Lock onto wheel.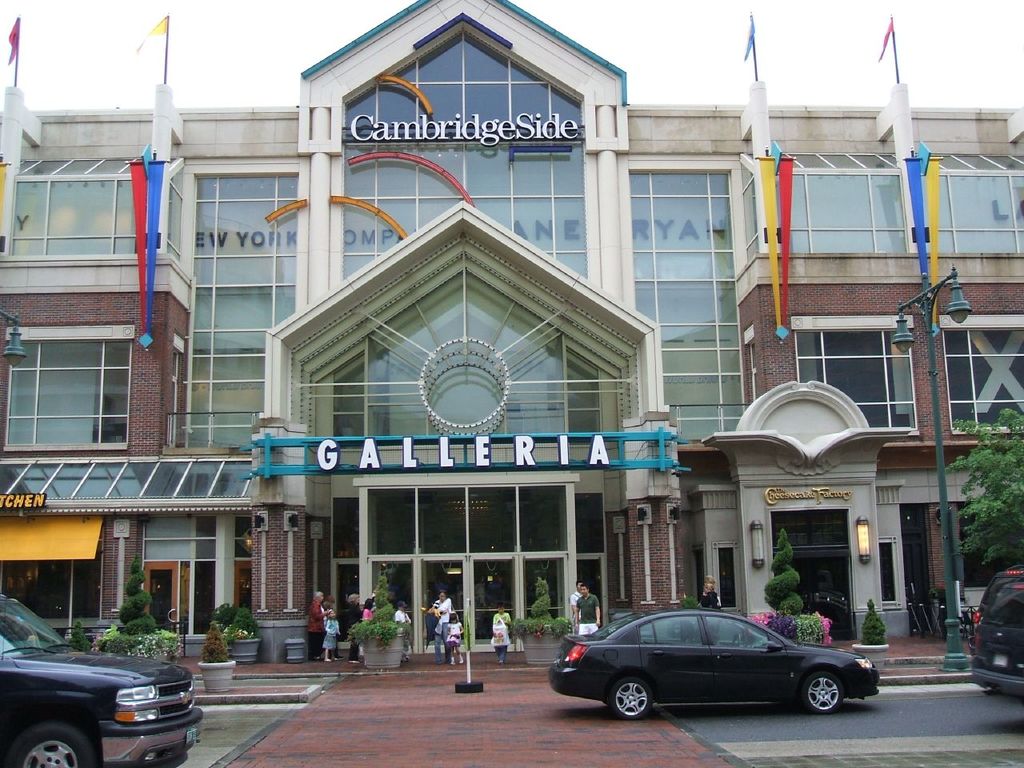
Locked: select_region(0, 722, 98, 767).
